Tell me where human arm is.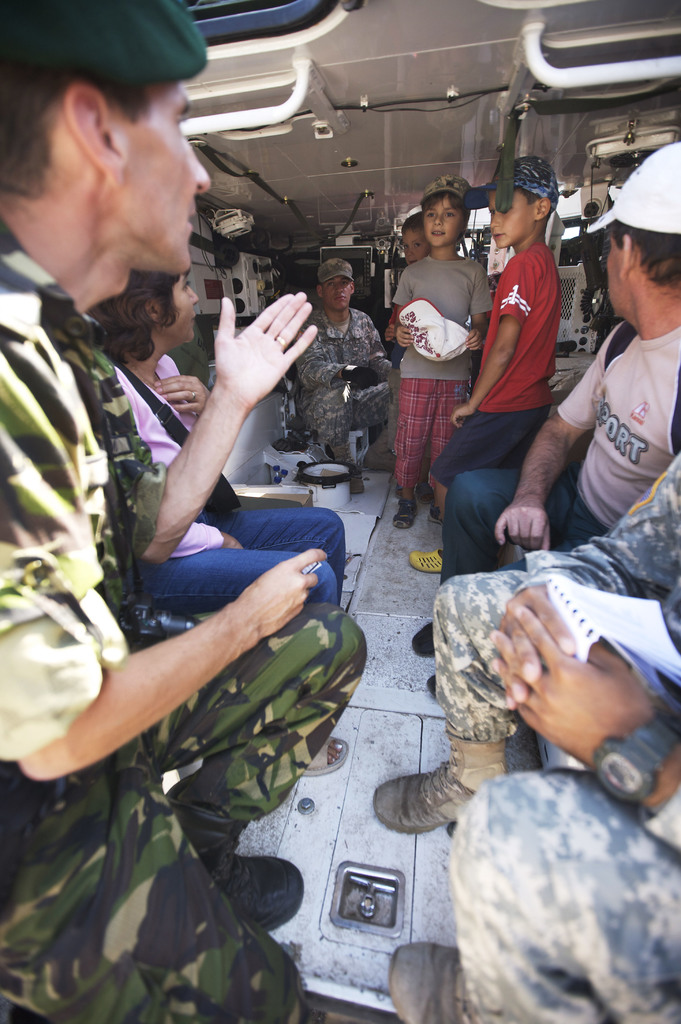
human arm is at 498, 593, 680, 860.
